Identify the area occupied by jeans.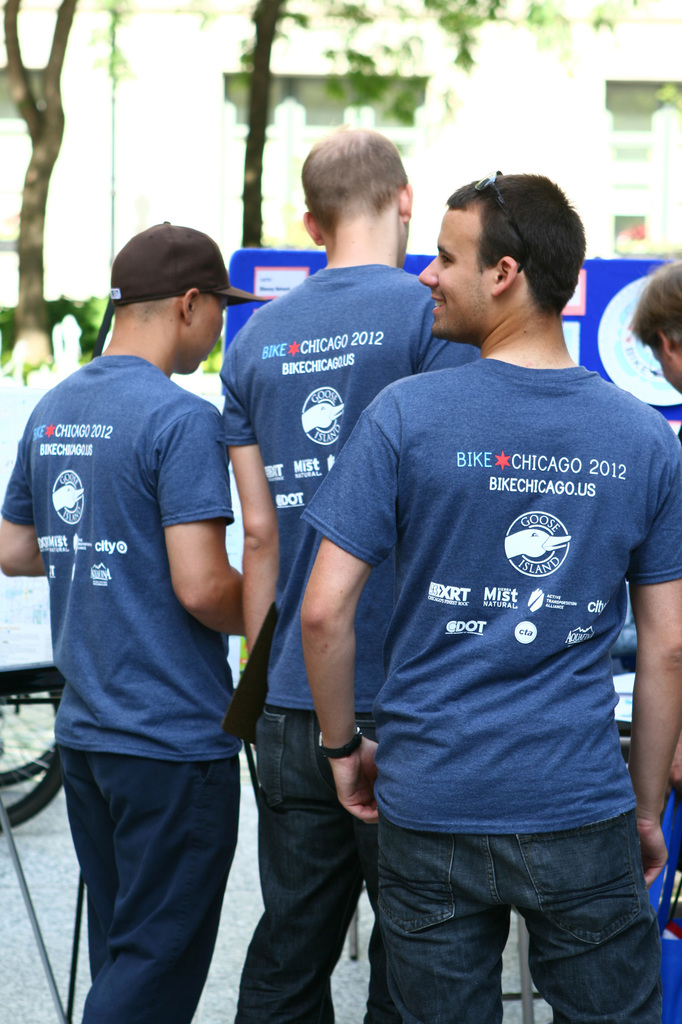
Area: 360,803,663,1022.
